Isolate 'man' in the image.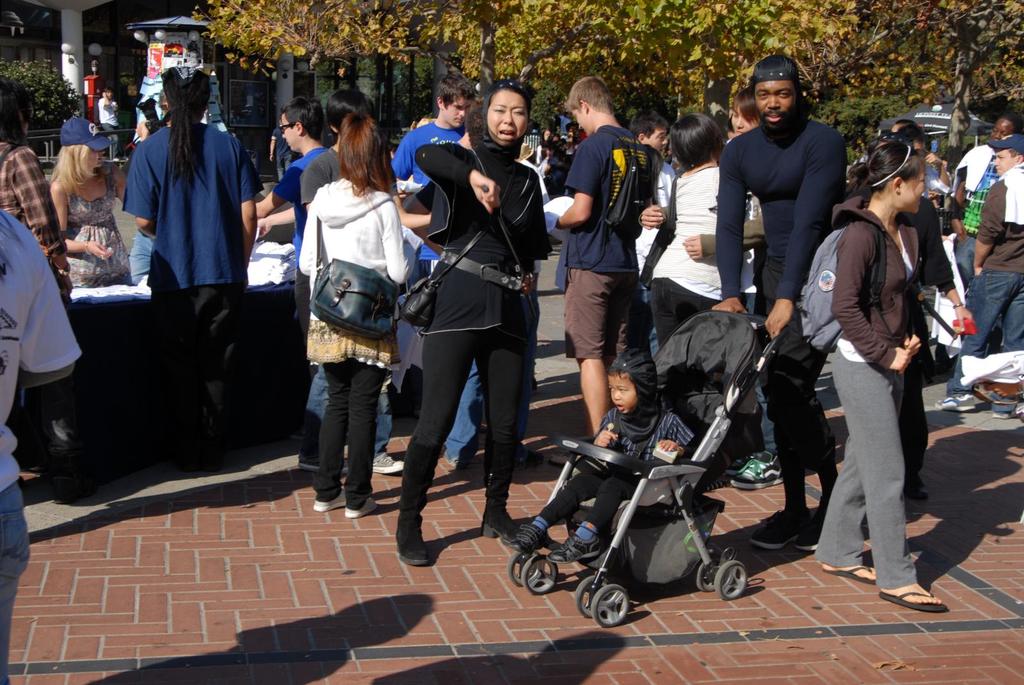
Isolated region: [268, 126, 292, 177].
